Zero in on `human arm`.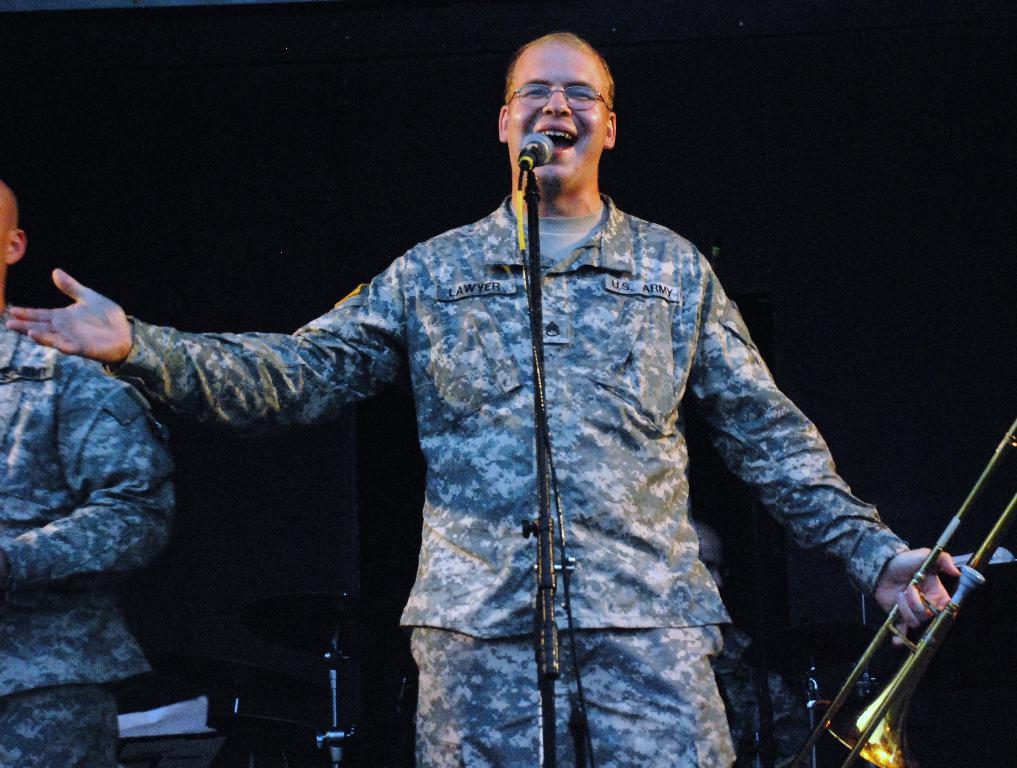
Zeroed in: BBox(0, 225, 456, 458).
